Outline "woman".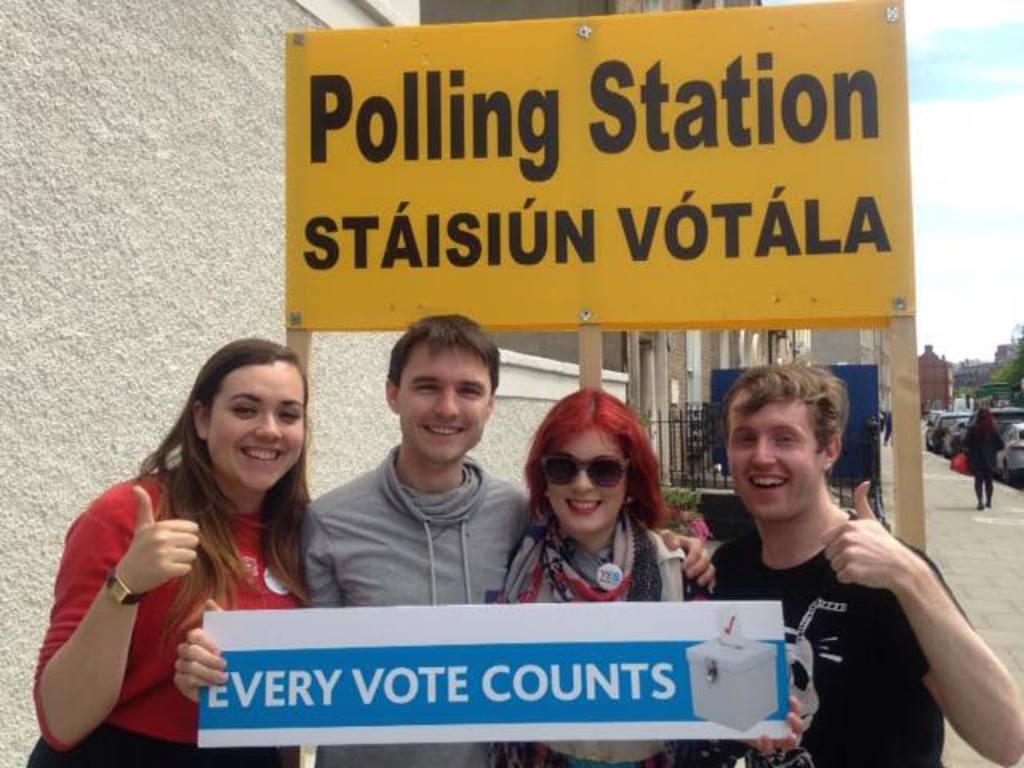
Outline: 490, 387, 800, 766.
